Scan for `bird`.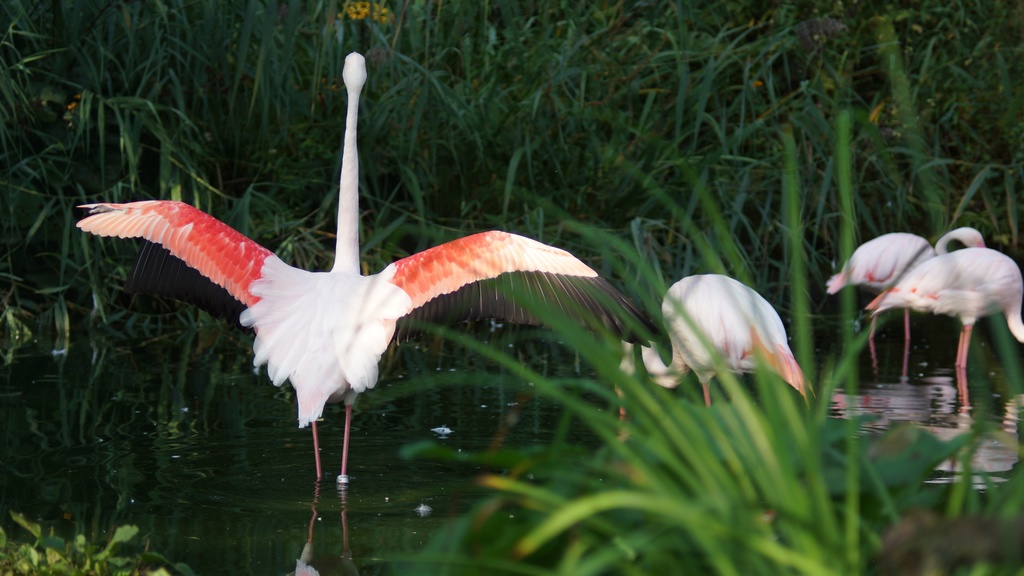
Scan result: (left=824, top=227, right=987, bottom=381).
